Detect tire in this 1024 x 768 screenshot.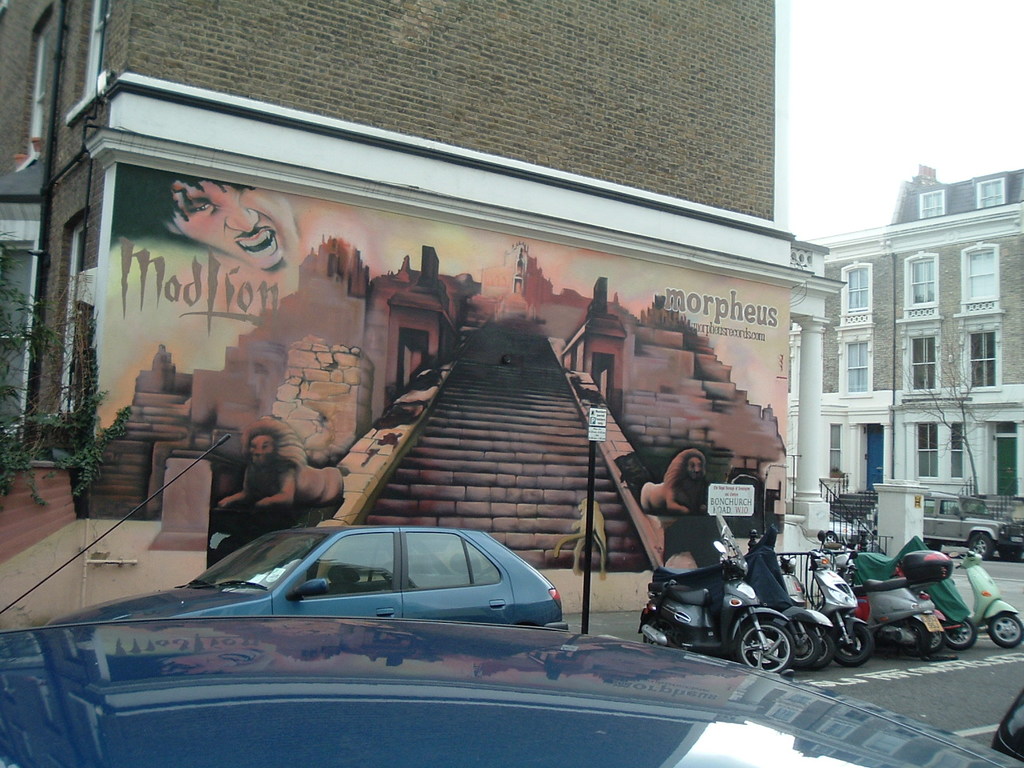
Detection: [left=986, top=616, right=1023, bottom=654].
